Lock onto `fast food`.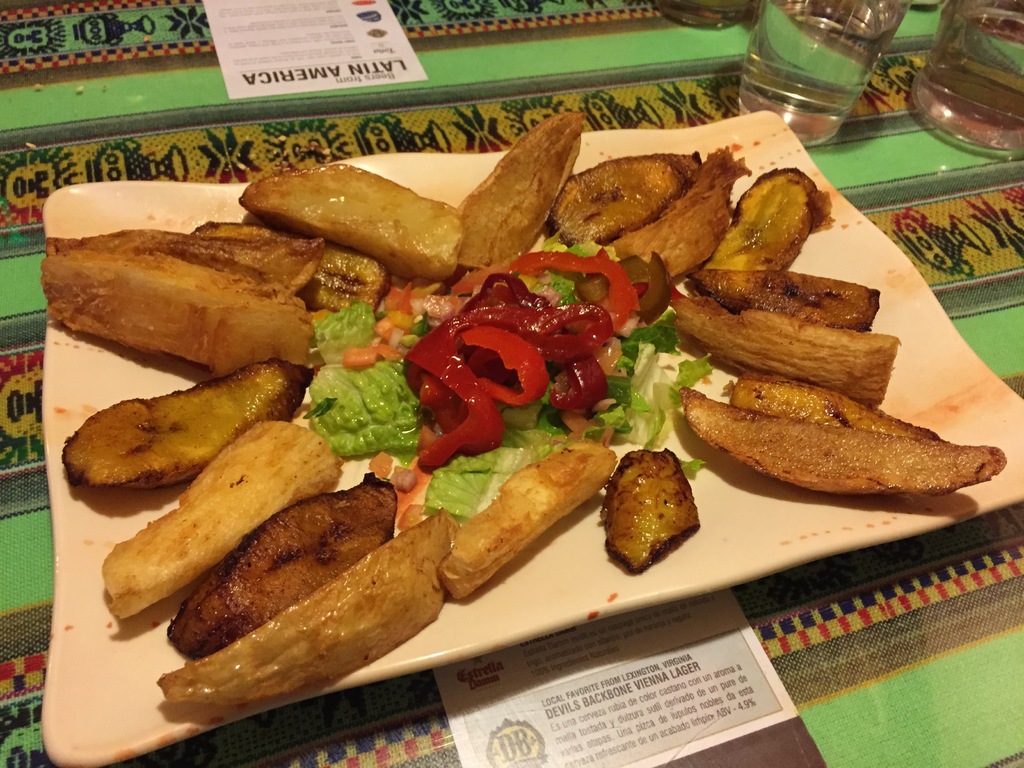
Locked: crop(684, 261, 896, 328).
